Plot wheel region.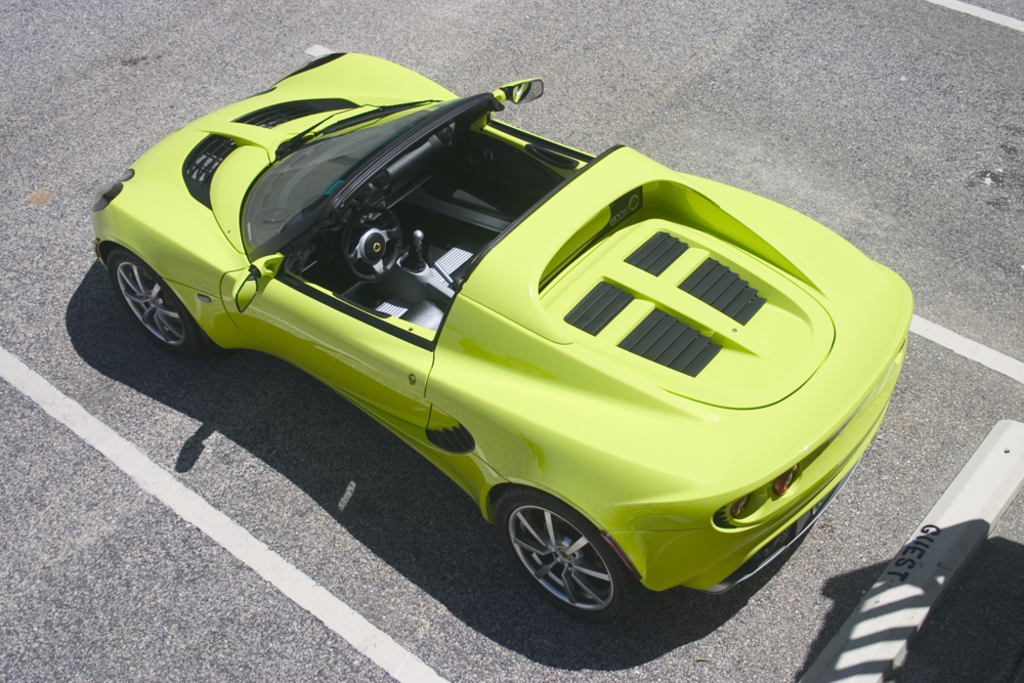
Plotted at <region>105, 251, 205, 357</region>.
